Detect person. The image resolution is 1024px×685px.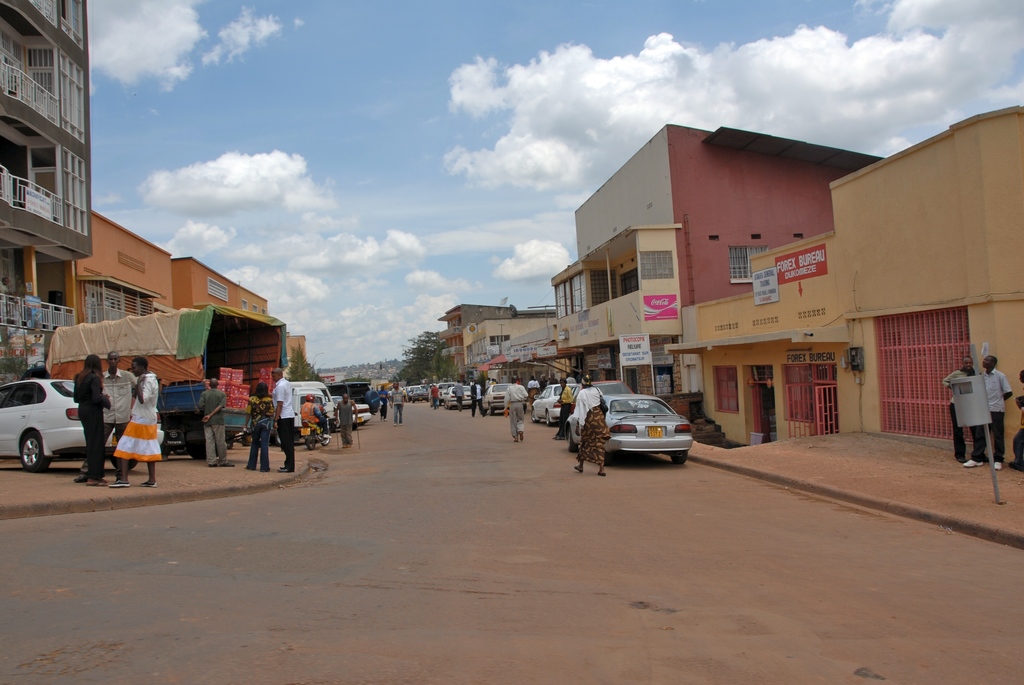
(x1=550, y1=376, x2=573, y2=439).
